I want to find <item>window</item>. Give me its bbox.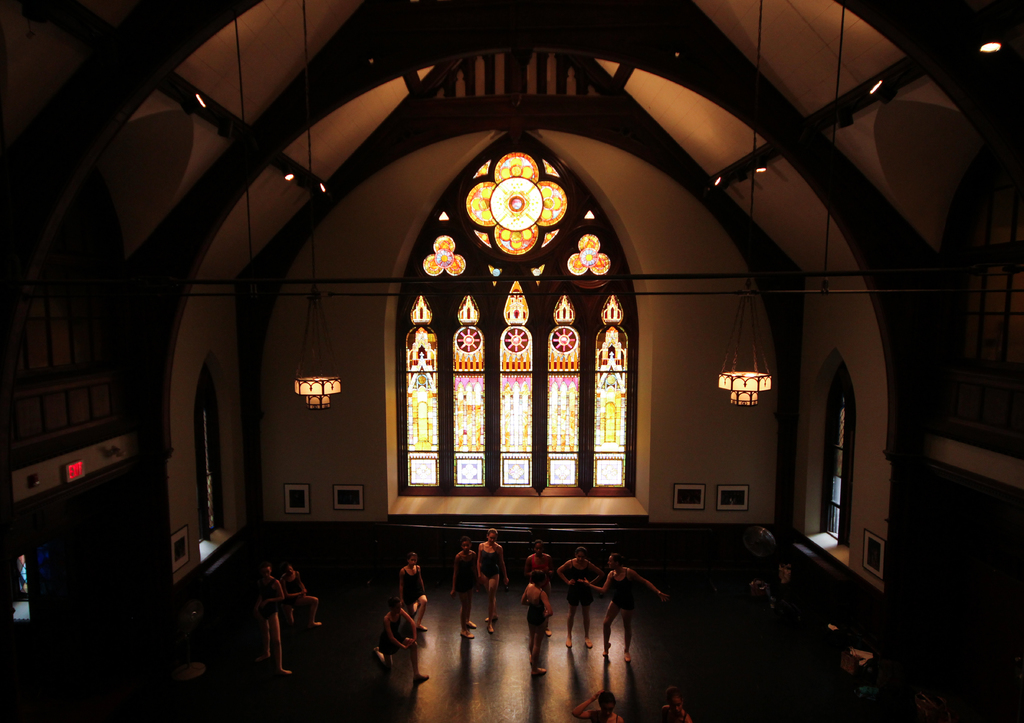
{"left": 394, "top": 133, "right": 639, "bottom": 497}.
